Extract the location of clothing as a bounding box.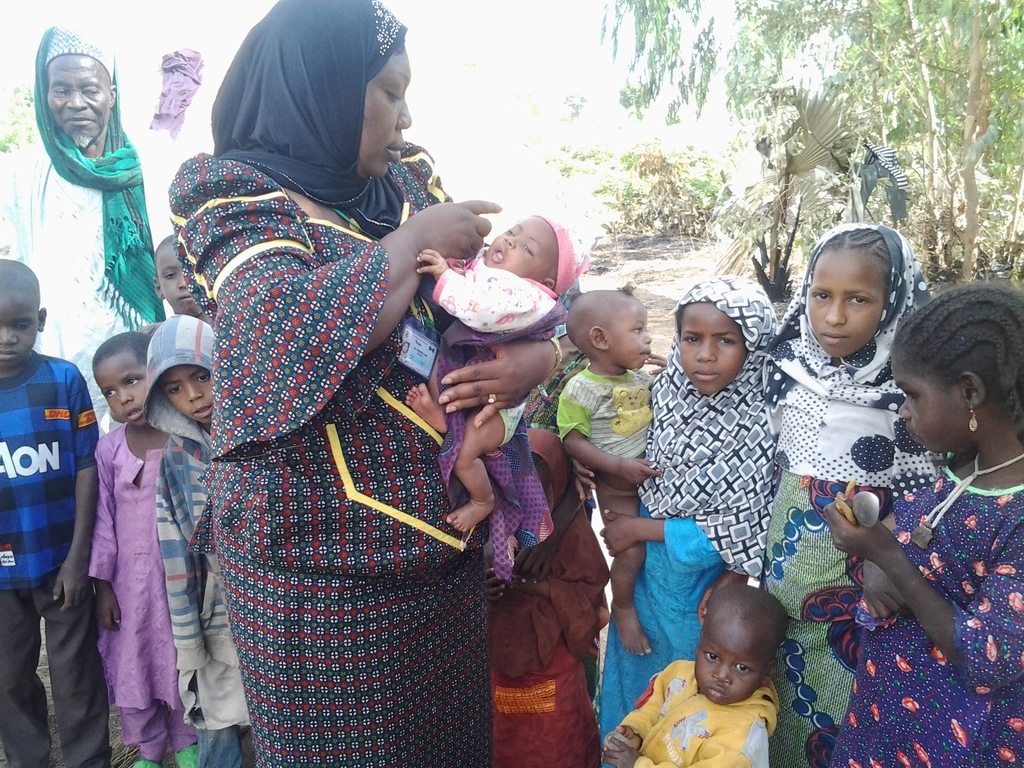
600:269:763:735.
